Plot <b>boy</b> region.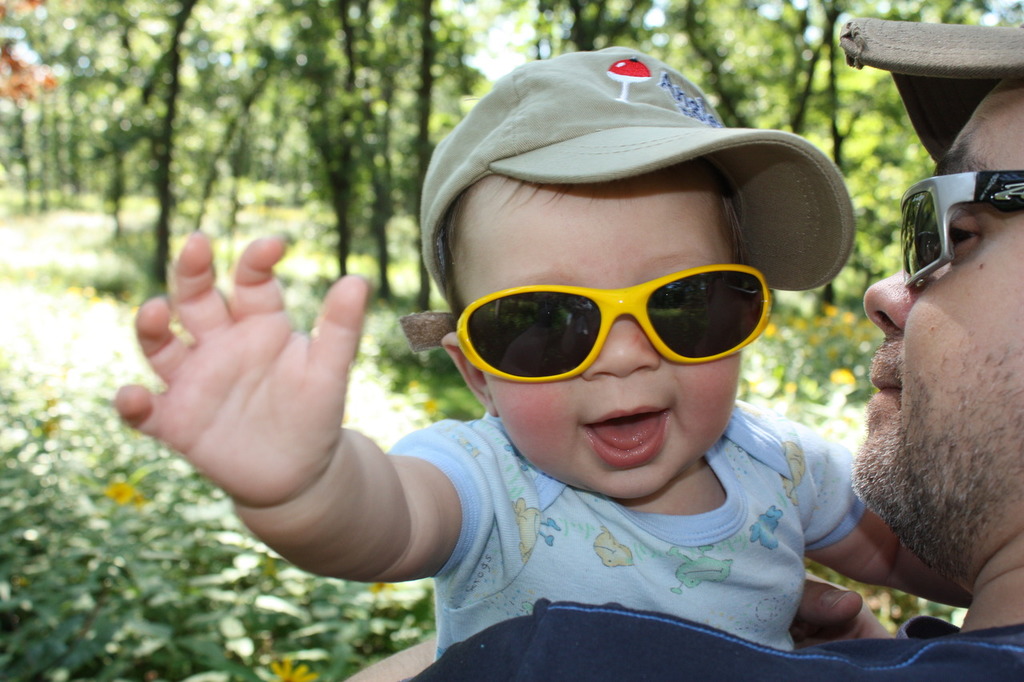
Plotted at 113:43:974:669.
